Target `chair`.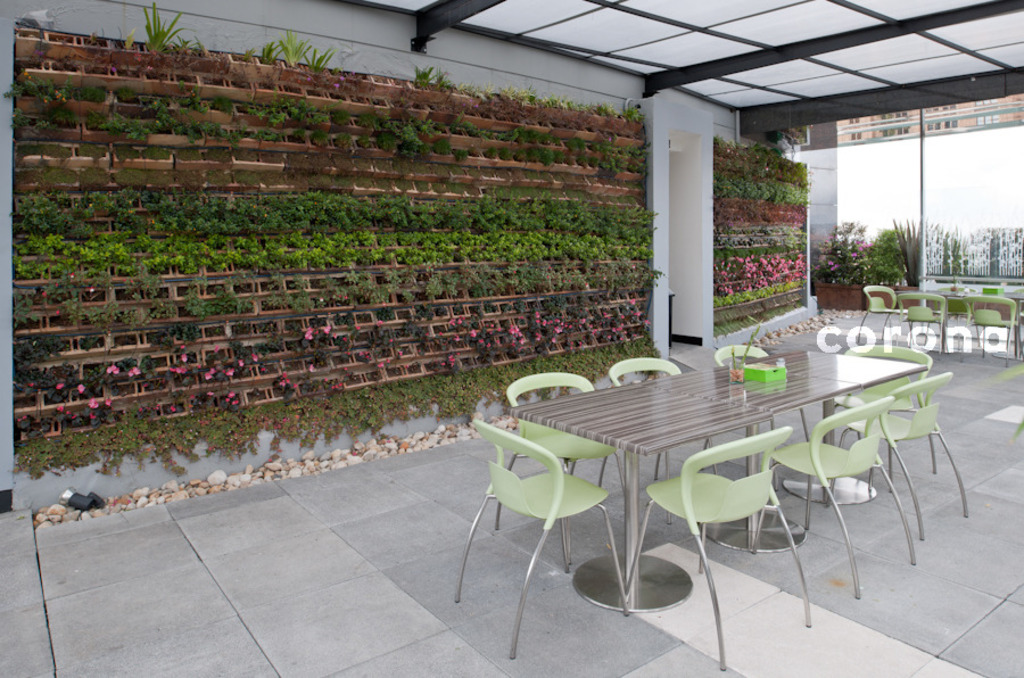
Target region: <box>600,350,719,495</box>.
